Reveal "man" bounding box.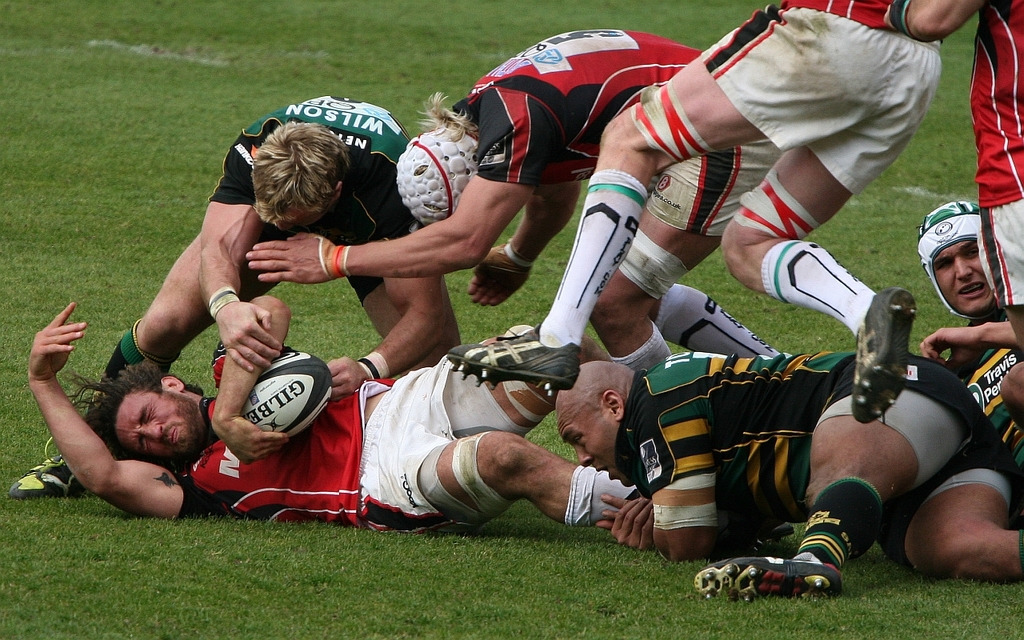
Revealed: locate(869, 0, 1023, 429).
